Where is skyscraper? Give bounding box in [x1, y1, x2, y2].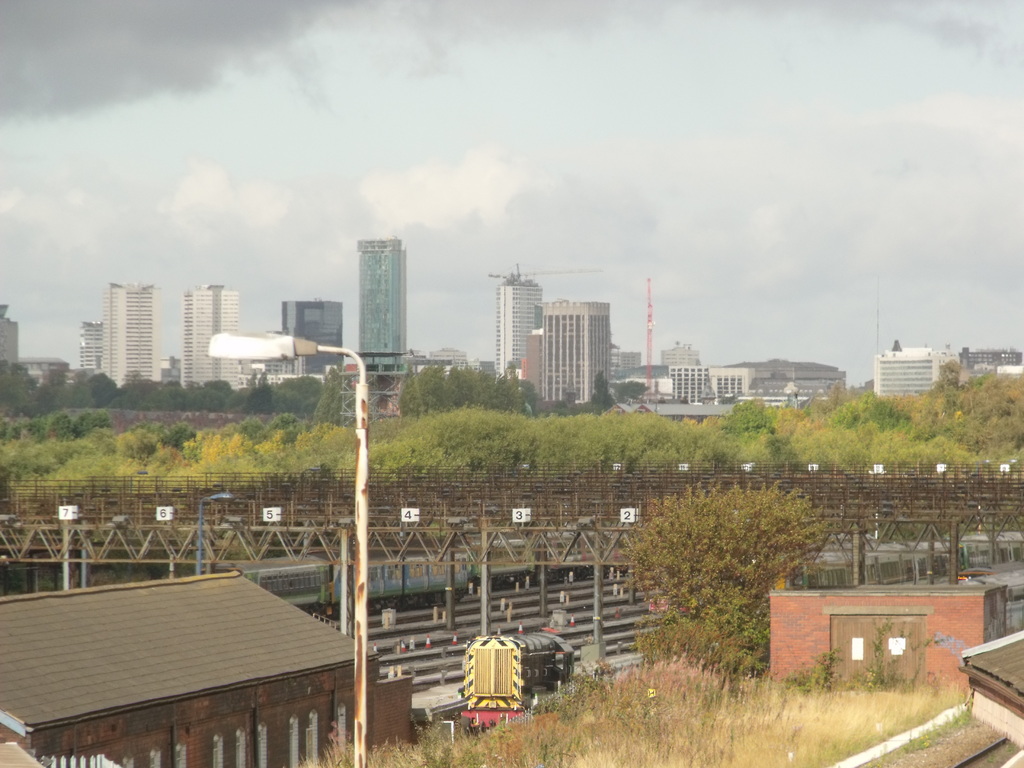
[349, 236, 411, 369].
